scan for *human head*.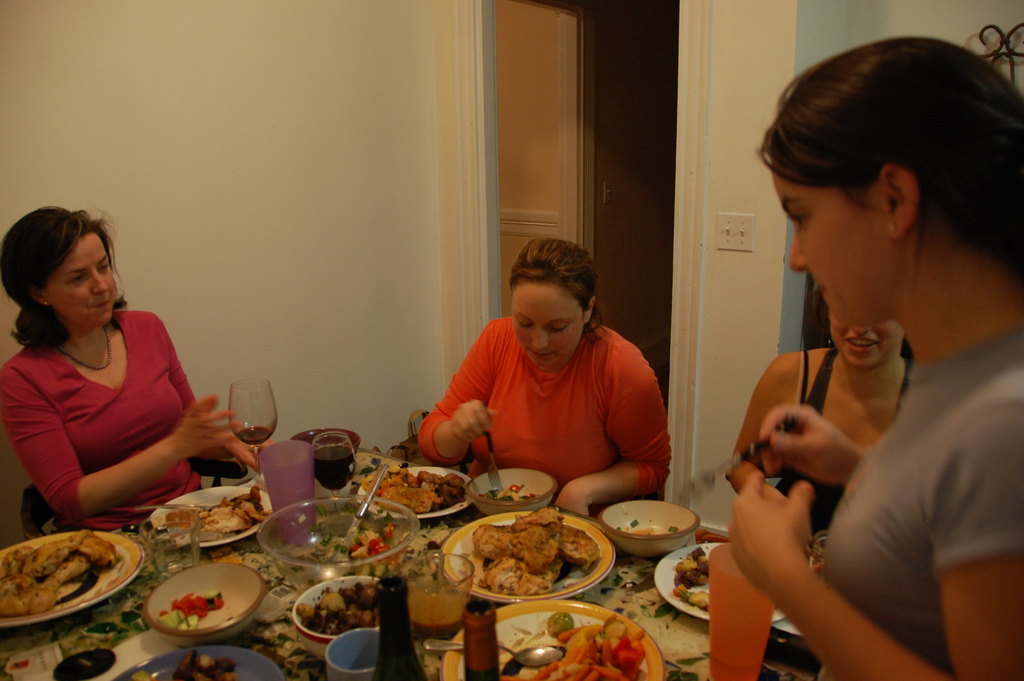
Scan result: x1=813, y1=278, x2=910, y2=372.
